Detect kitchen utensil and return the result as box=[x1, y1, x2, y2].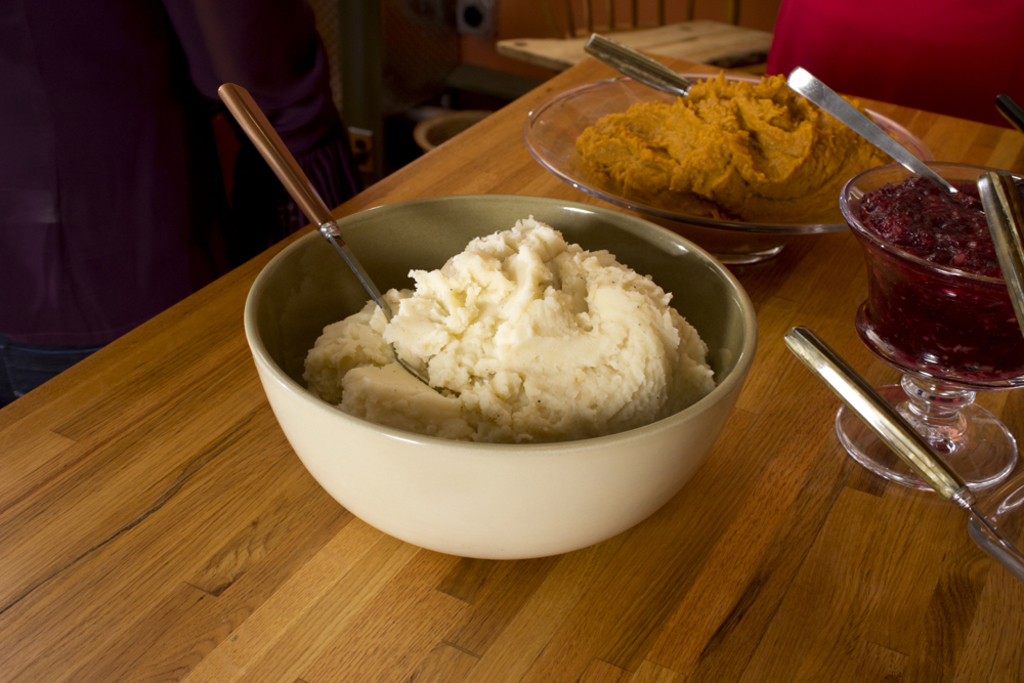
box=[221, 83, 456, 399].
